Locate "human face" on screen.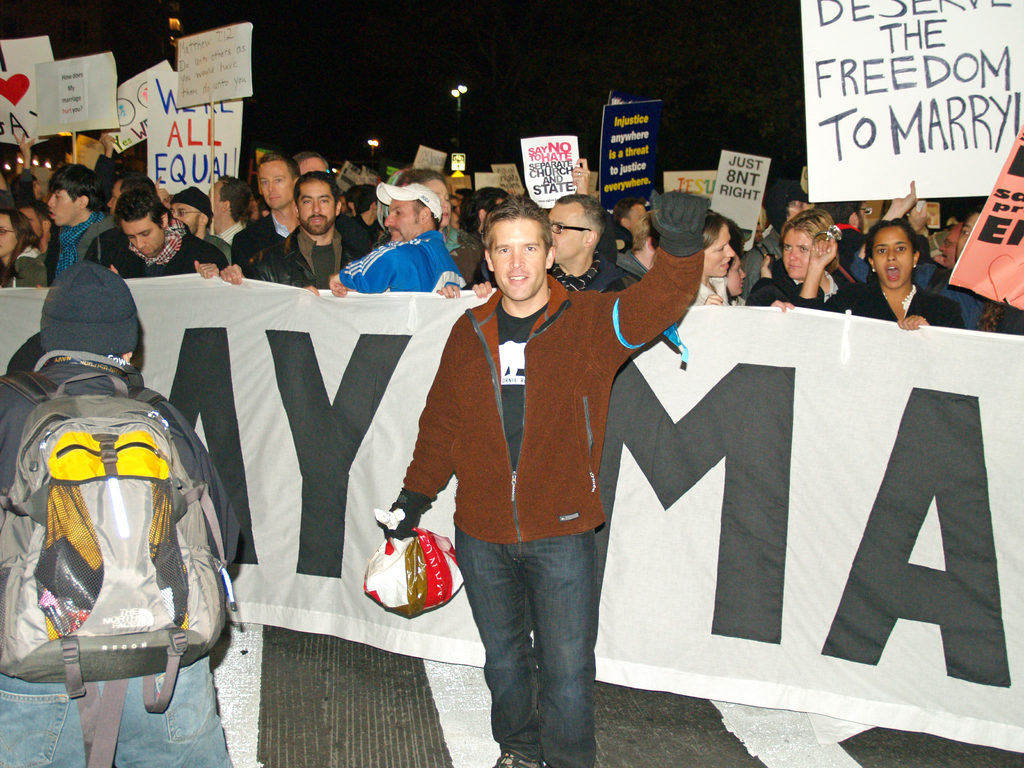
On screen at [123, 212, 164, 254].
